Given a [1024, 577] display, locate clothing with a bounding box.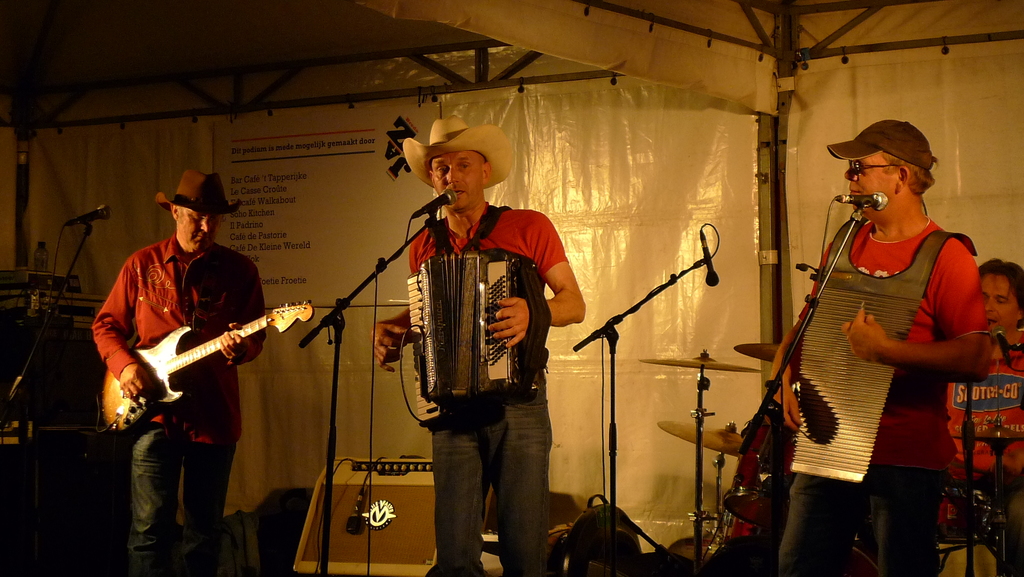
Located: [410, 202, 570, 576].
